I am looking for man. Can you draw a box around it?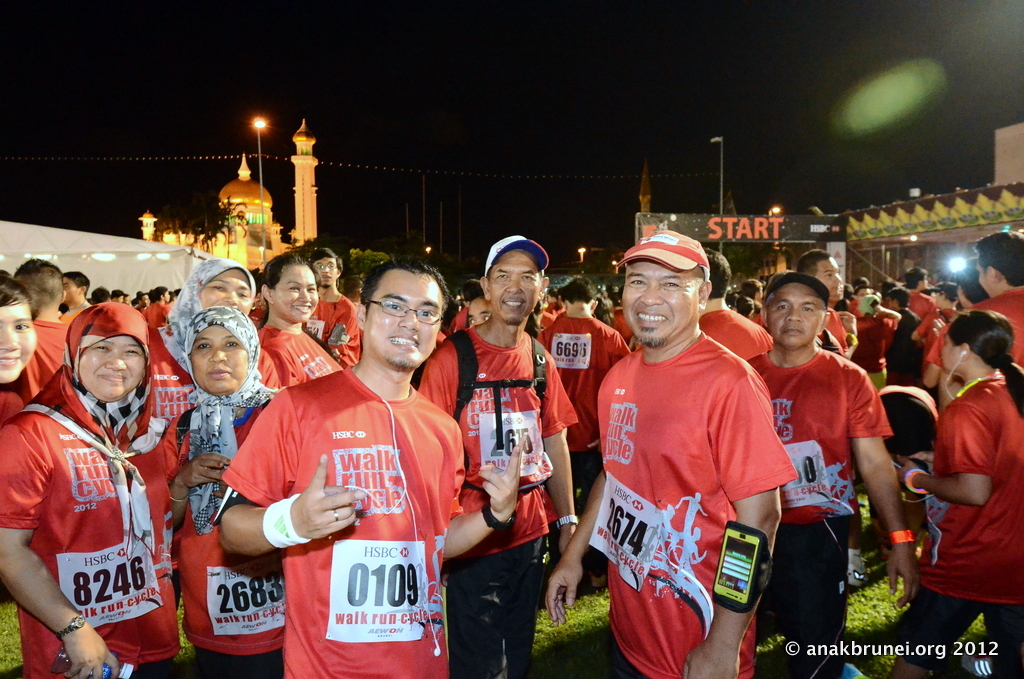
Sure, the bounding box is [left=142, top=283, right=169, bottom=331].
